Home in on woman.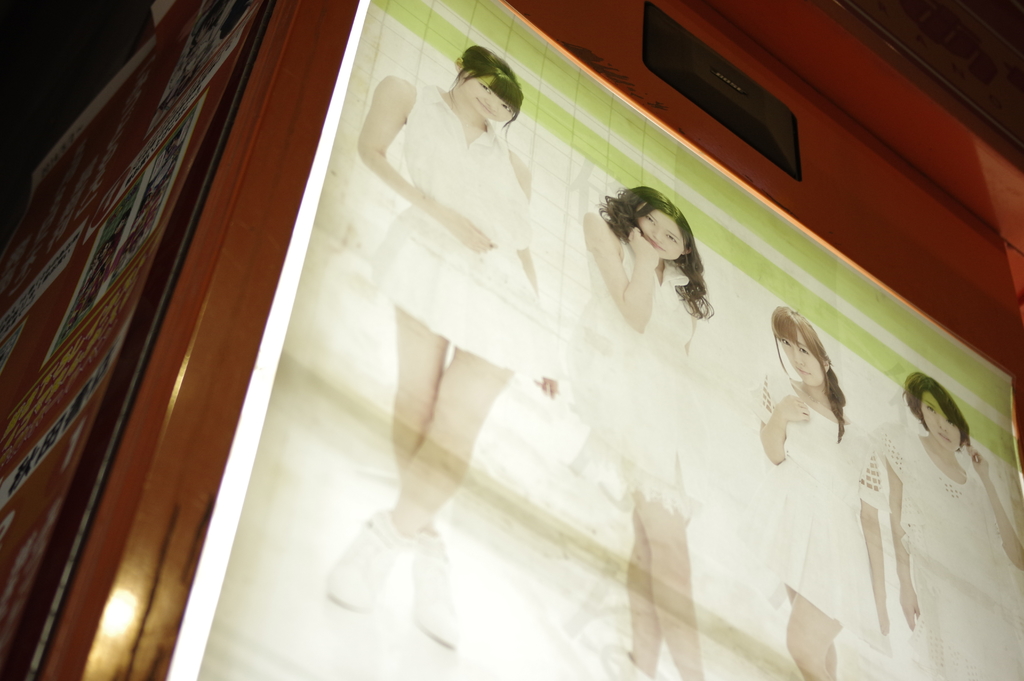
Homed in at [left=577, top=185, right=716, bottom=680].
